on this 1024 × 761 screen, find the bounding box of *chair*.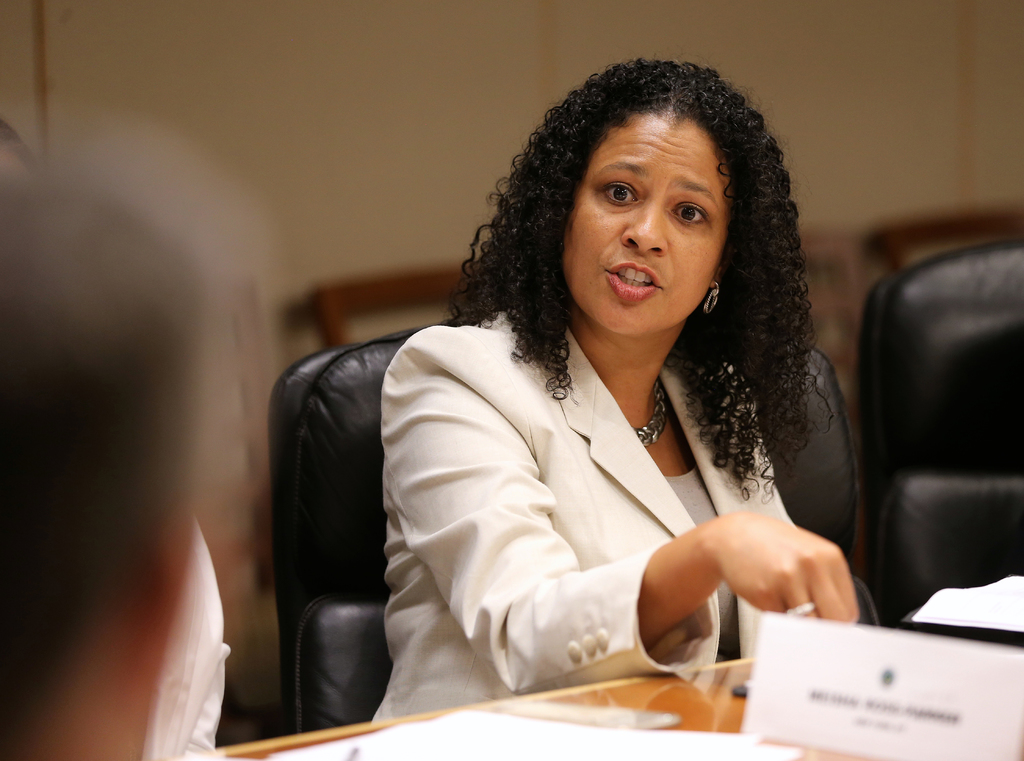
Bounding box: box=[845, 229, 1022, 645].
